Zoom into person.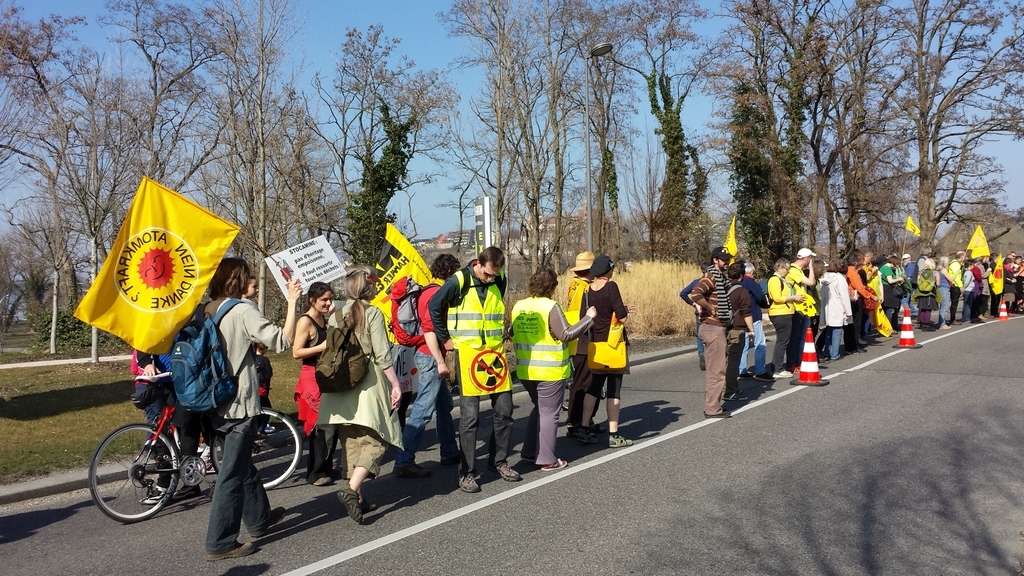
Zoom target: rect(238, 277, 257, 298).
